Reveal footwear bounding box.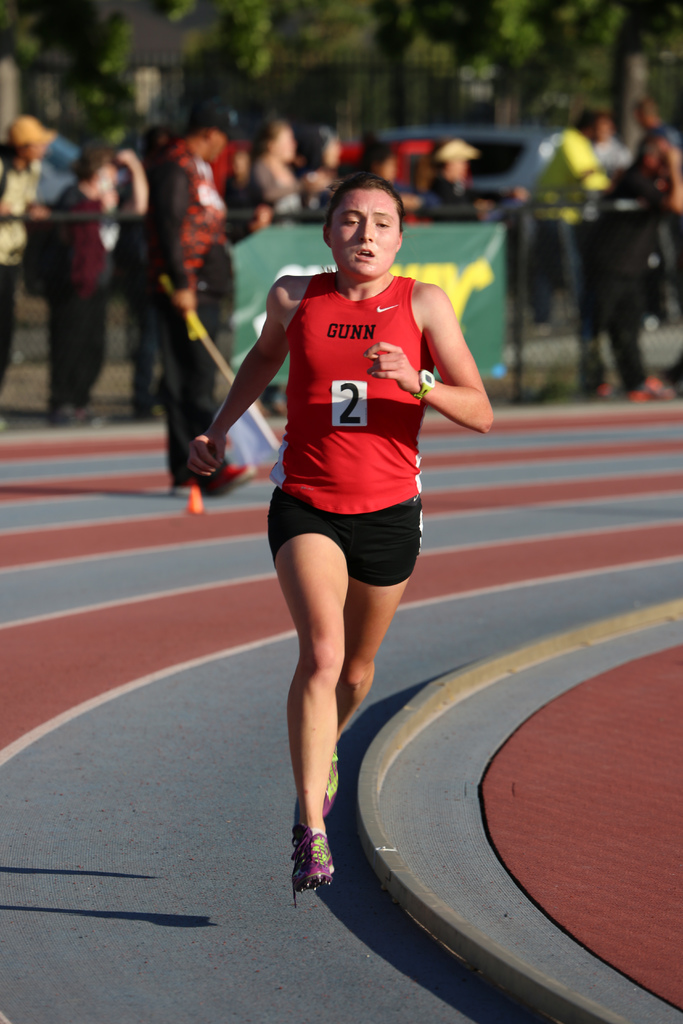
Revealed: region(292, 820, 347, 893).
